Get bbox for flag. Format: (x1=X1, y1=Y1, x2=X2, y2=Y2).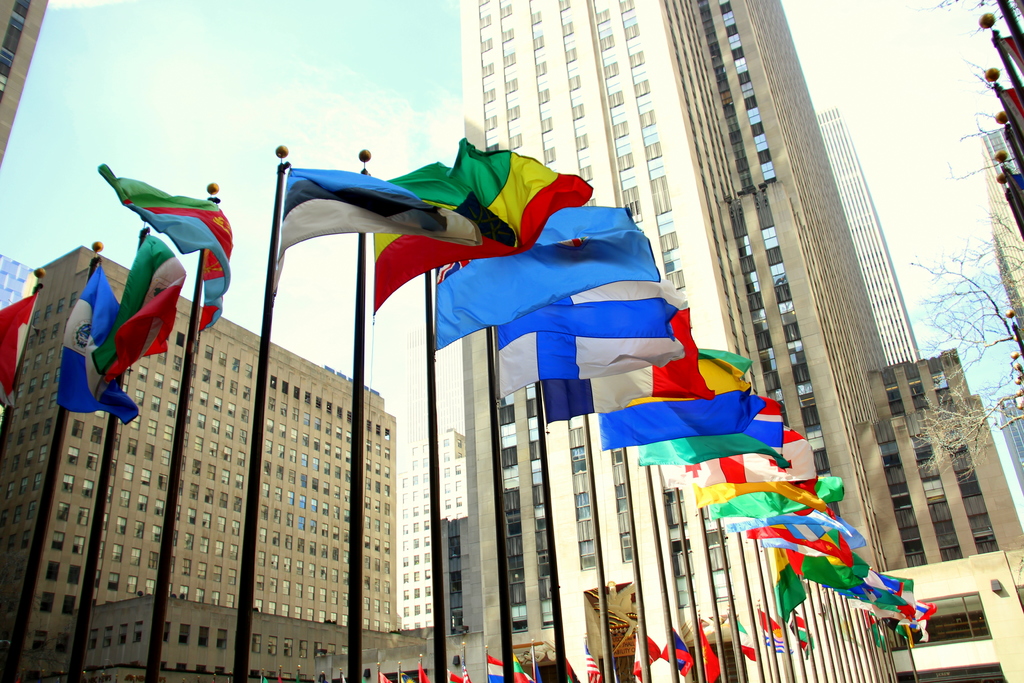
(x1=650, y1=620, x2=705, y2=682).
